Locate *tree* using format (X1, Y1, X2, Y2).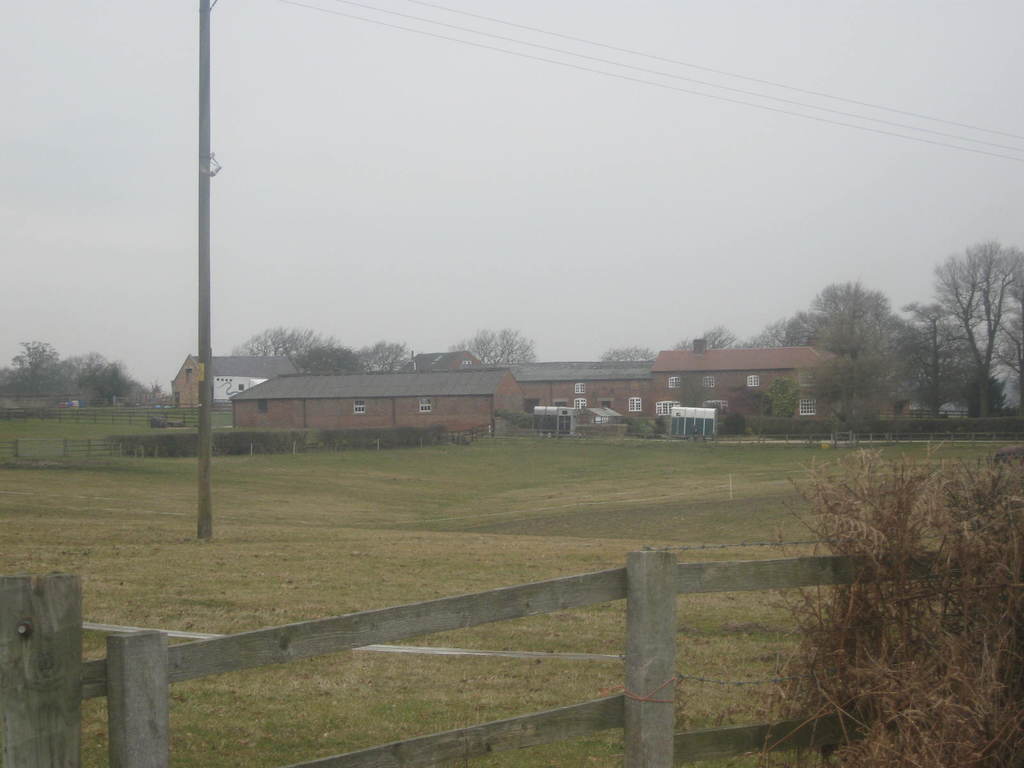
(726, 383, 771, 417).
